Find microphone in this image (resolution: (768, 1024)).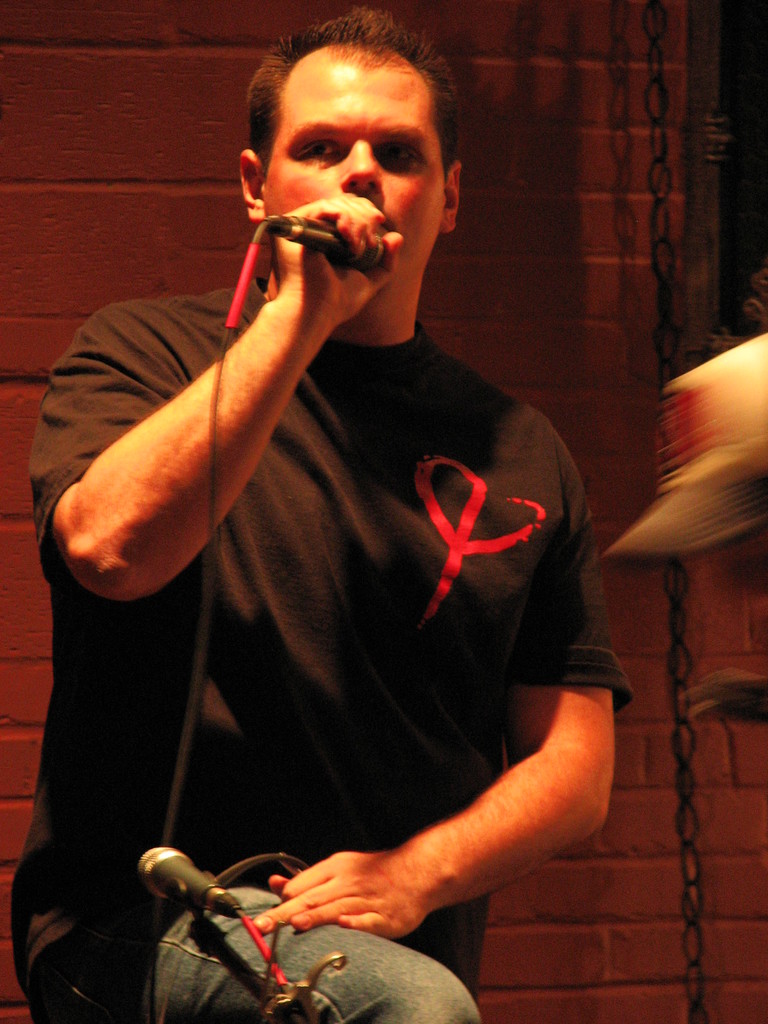
<box>254,211,388,289</box>.
